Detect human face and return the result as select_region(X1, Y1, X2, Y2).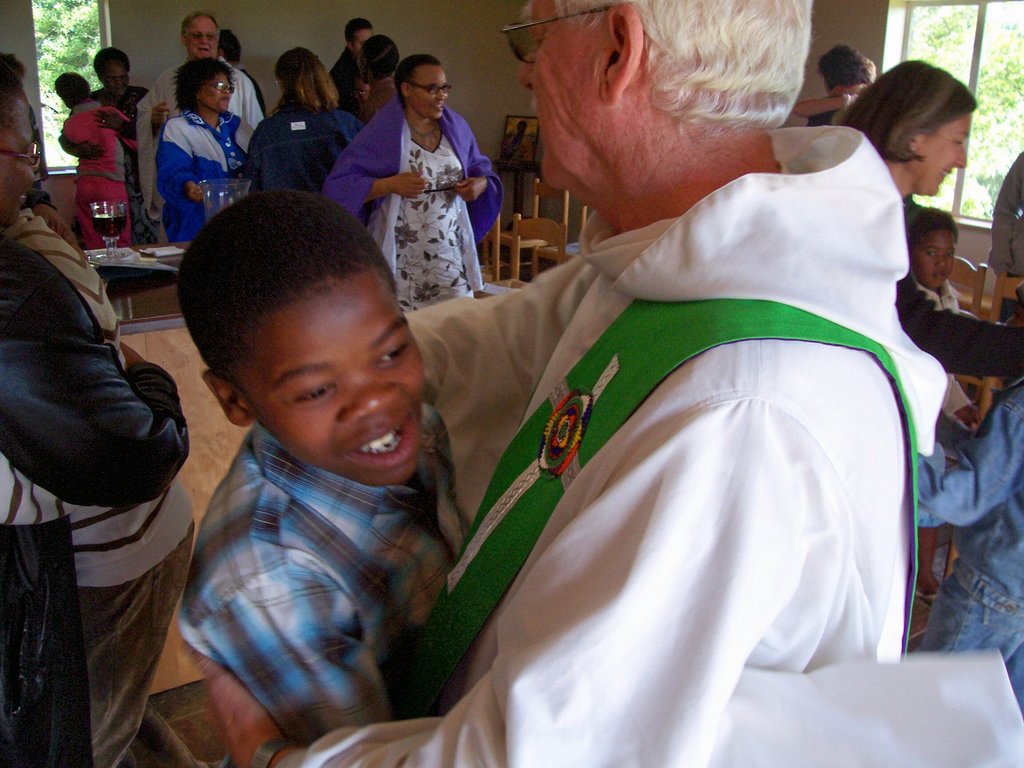
select_region(178, 13, 219, 58).
